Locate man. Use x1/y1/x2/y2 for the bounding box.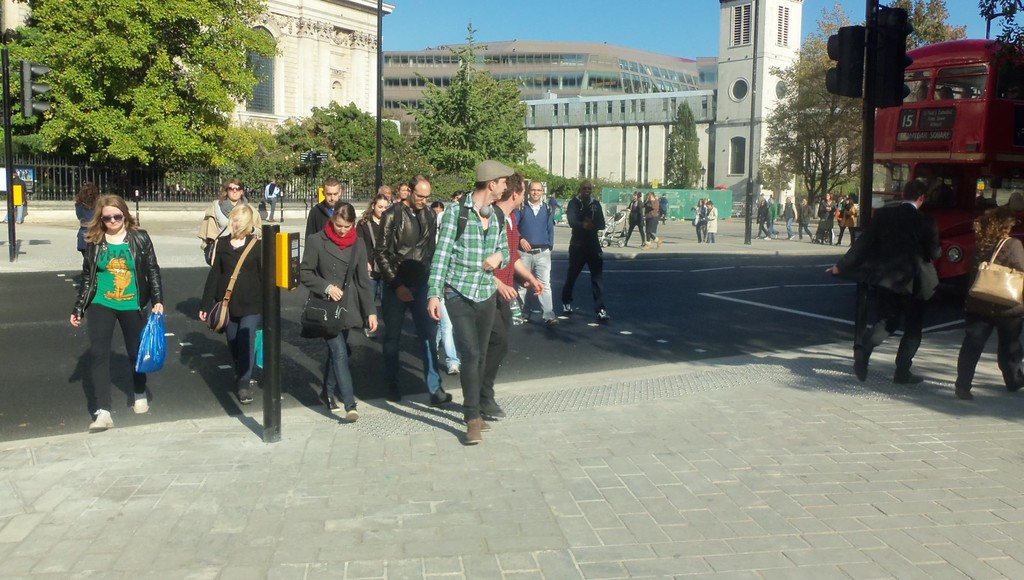
261/180/282/219.
